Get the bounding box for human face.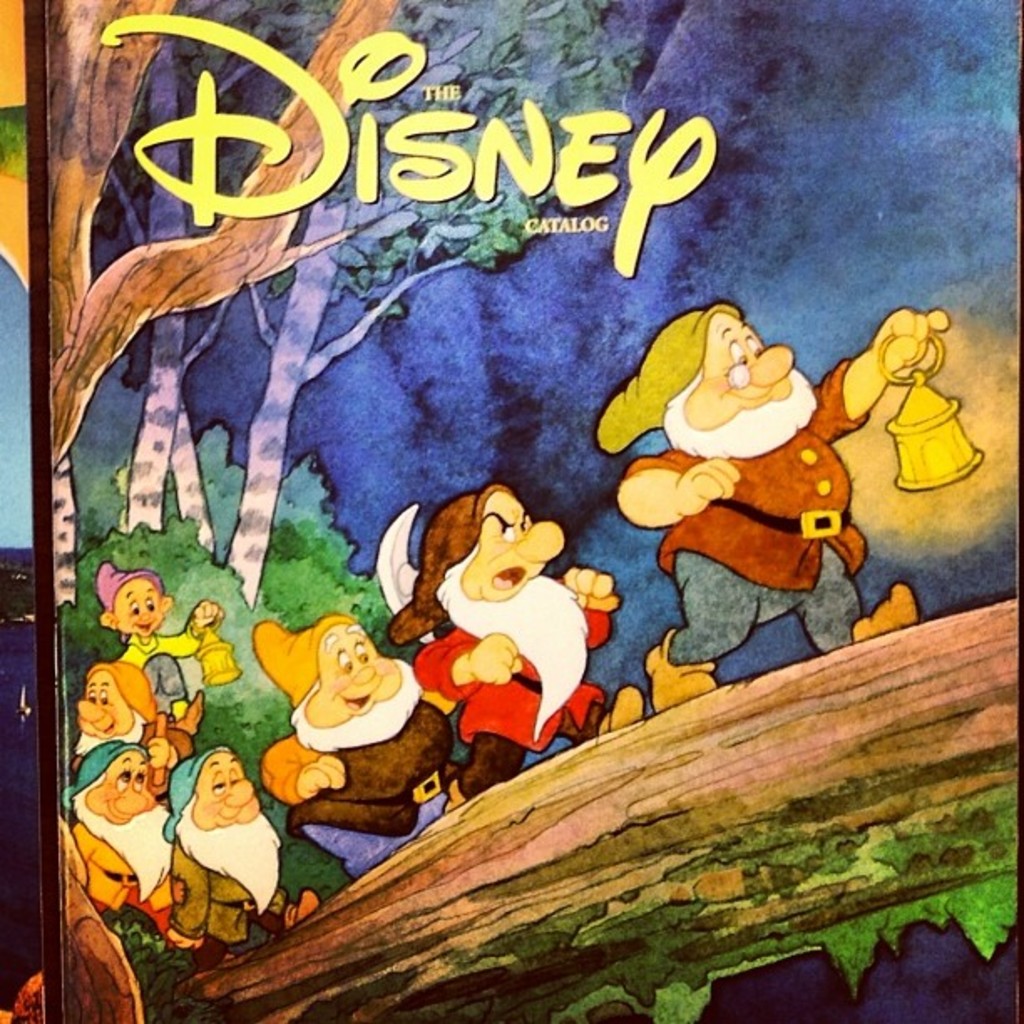
bbox(191, 750, 254, 823).
